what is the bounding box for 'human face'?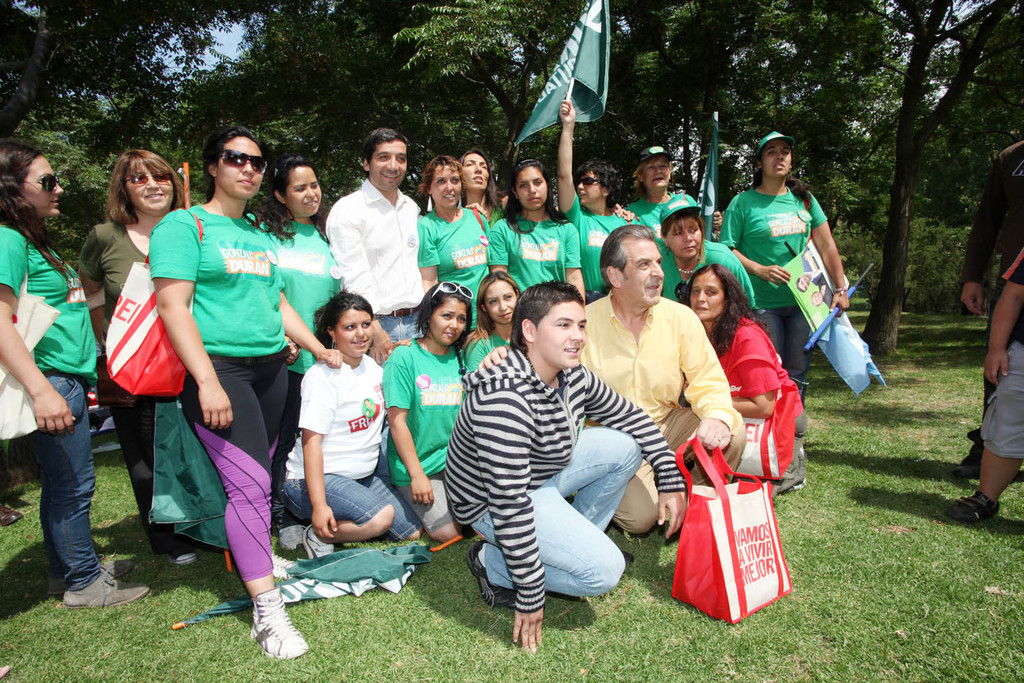
[left=431, top=163, right=463, bottom=205].
